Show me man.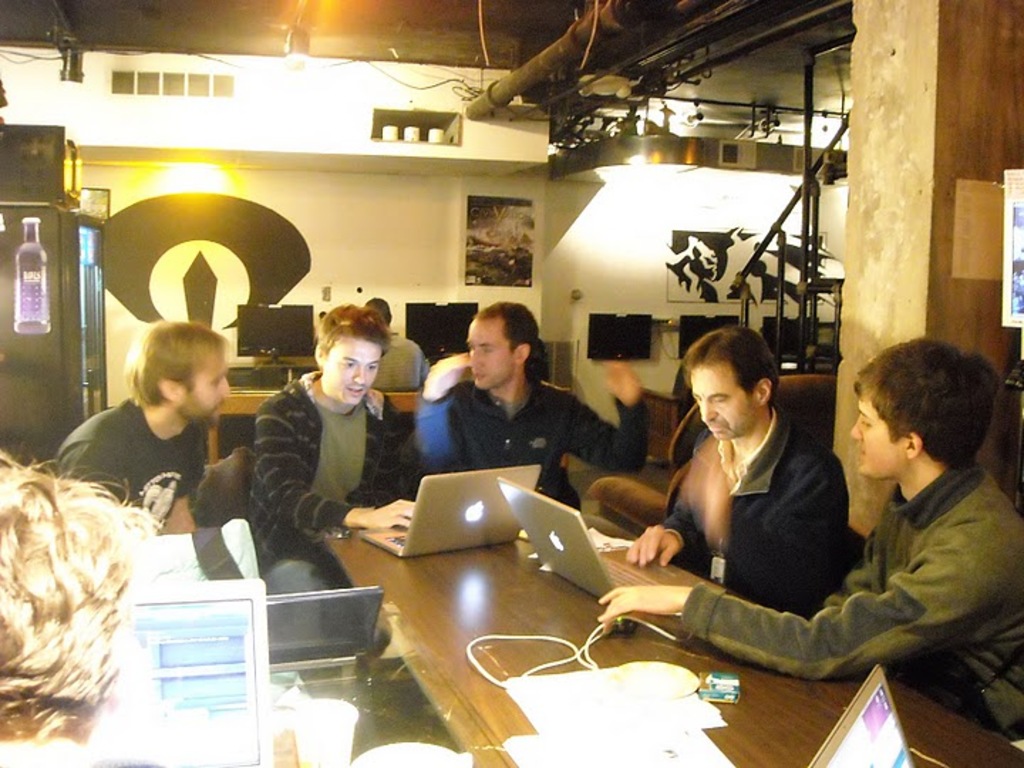
man is here: [left=411, top=296, right=649, bottom=508].
